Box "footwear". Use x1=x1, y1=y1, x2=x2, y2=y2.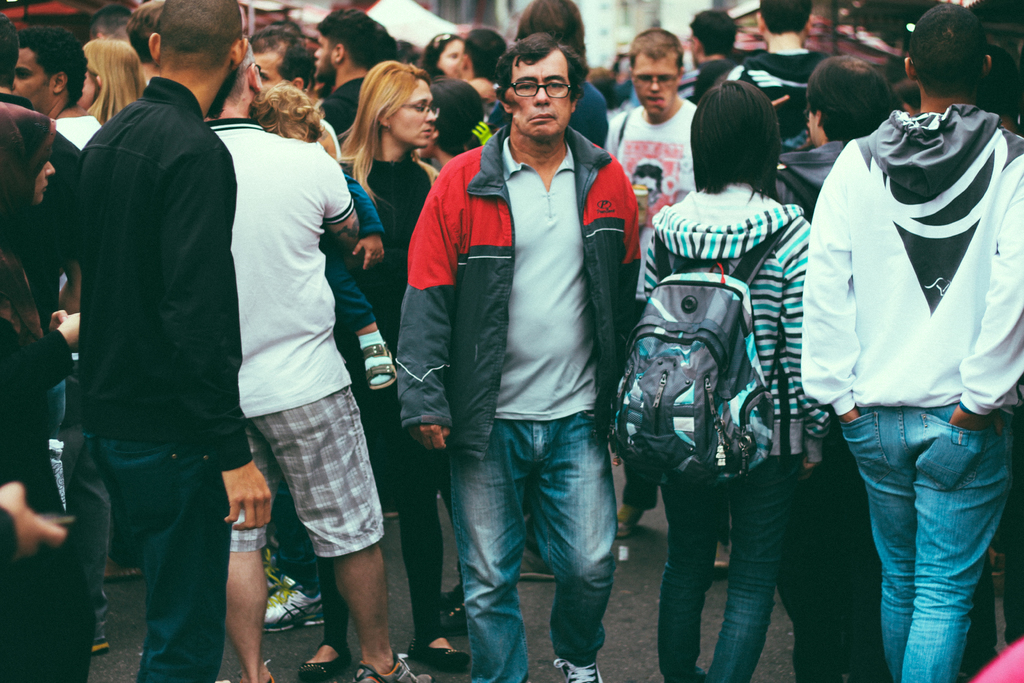
x1=298, y1=638, x2=348, y2=682.
